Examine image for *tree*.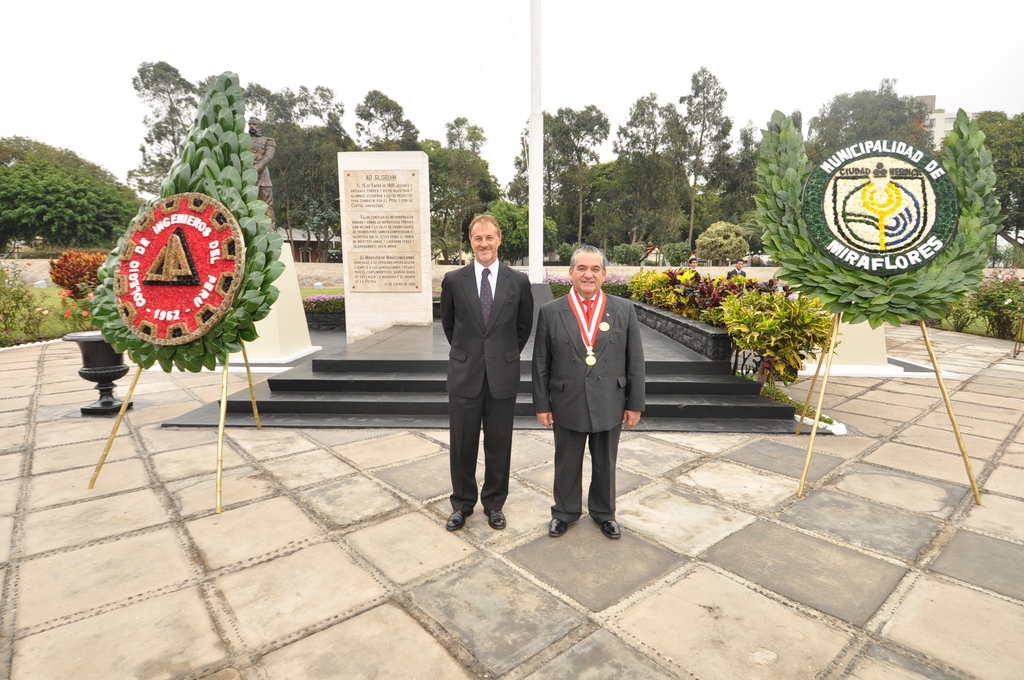
Examination result: (611, 93, 702, 263).
